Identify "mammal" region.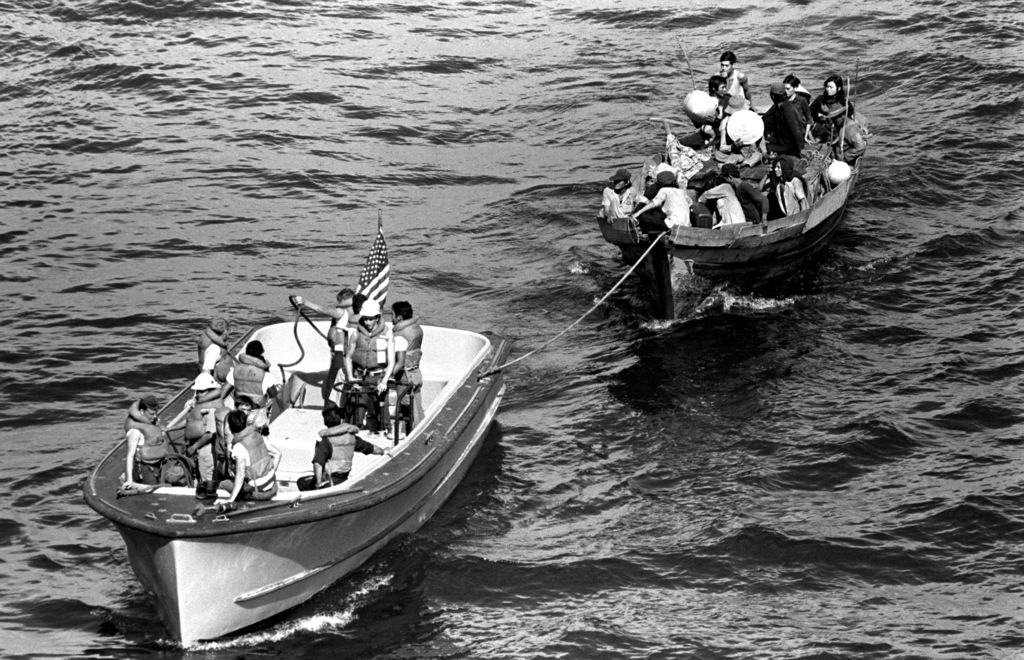
Region: x1=602, y1=165, x2=651, y2=220.
